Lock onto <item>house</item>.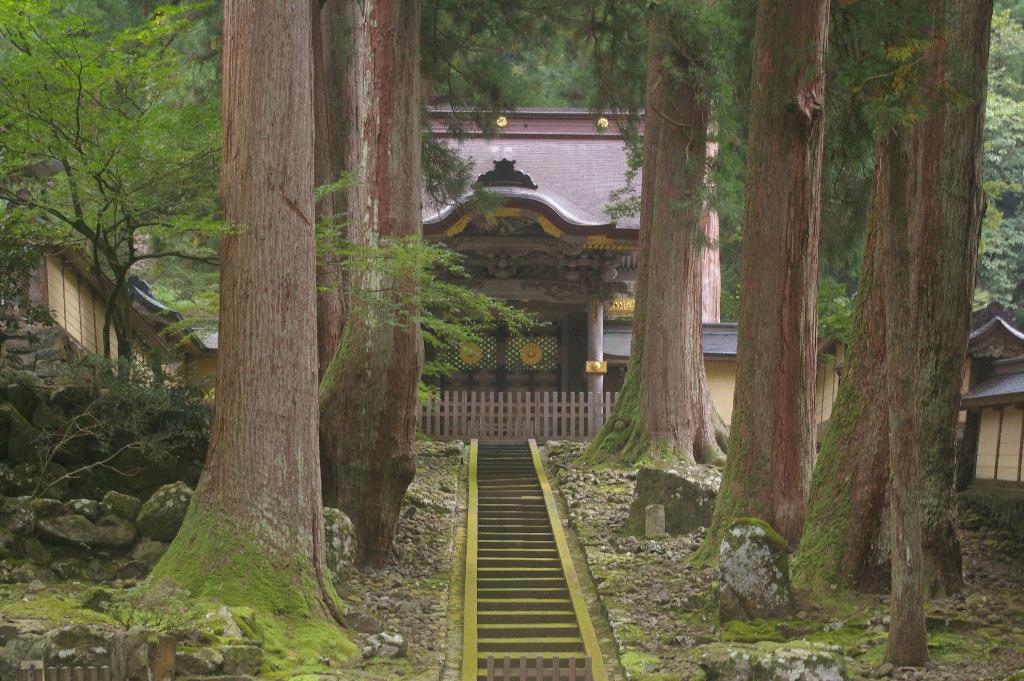
Locked: bbox(950, 292, 1023, 506).
